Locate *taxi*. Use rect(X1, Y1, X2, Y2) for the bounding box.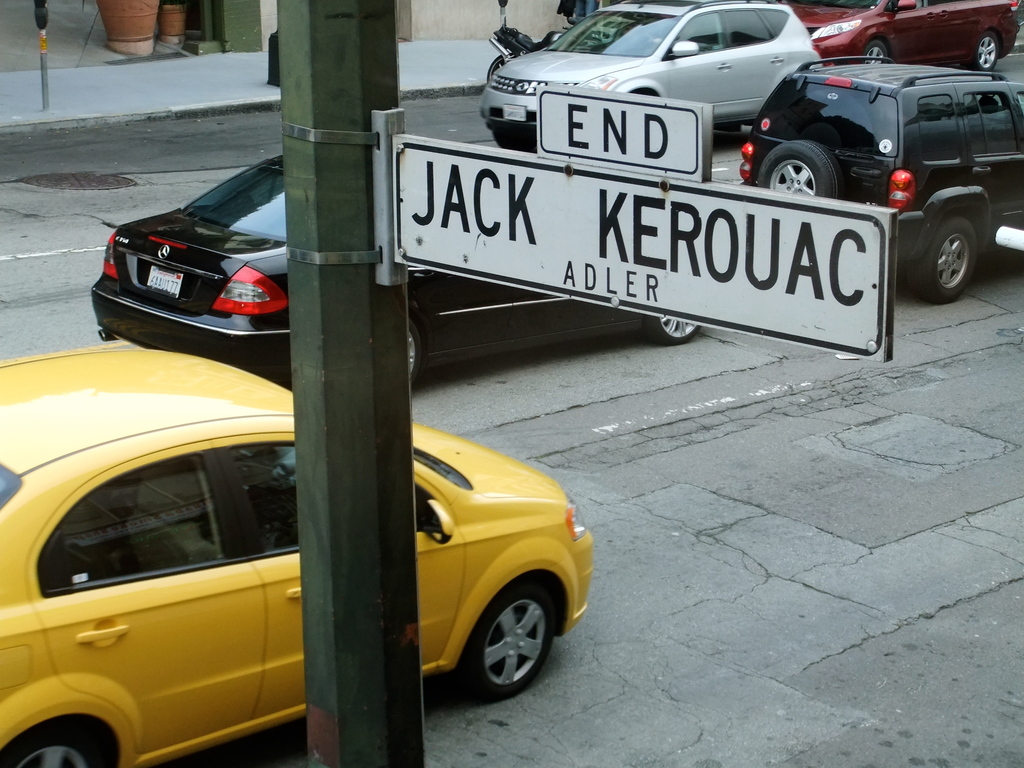
rect(0, 337, 515, 767).
